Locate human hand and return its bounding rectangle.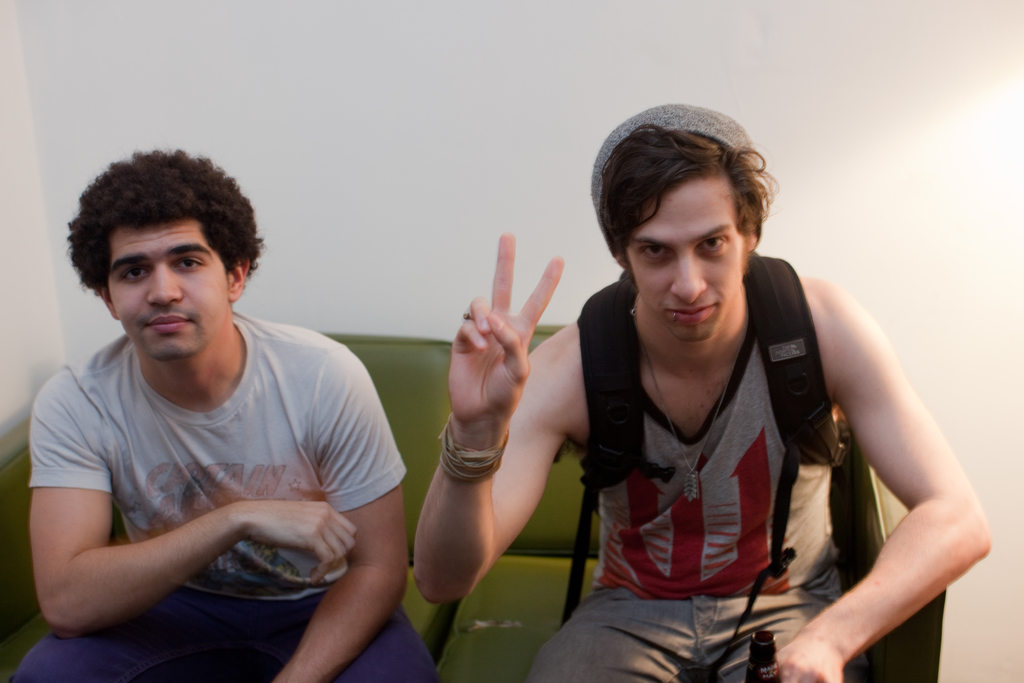
x1=444, y1=238, x2=566, y2=466.
